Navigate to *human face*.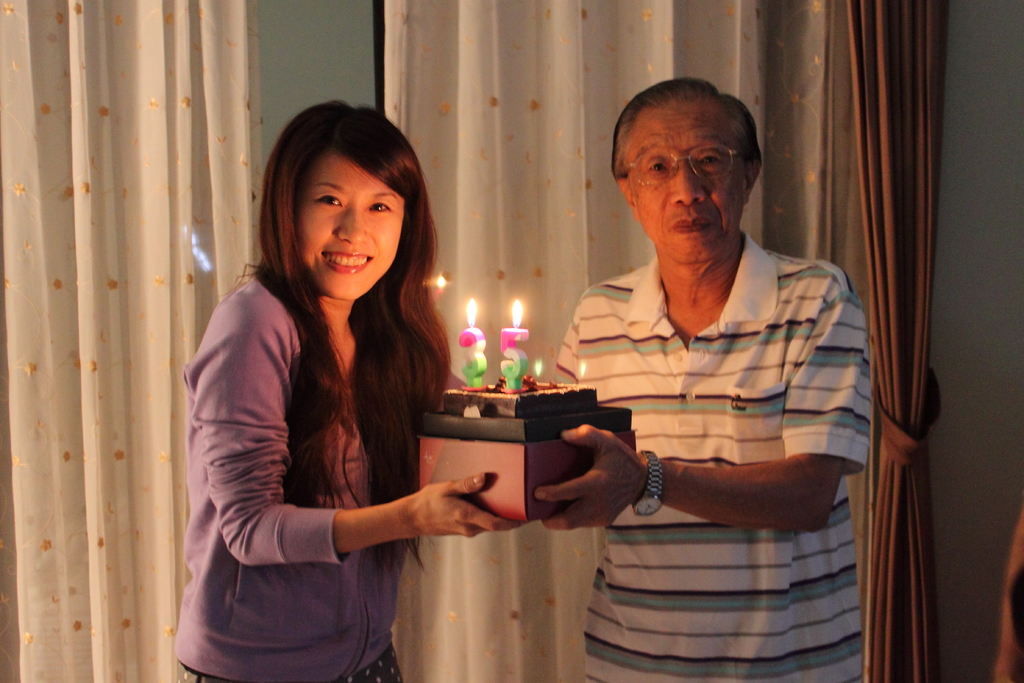
Navigation target: (x1=296, y1=149, x2=406, y2=300).
